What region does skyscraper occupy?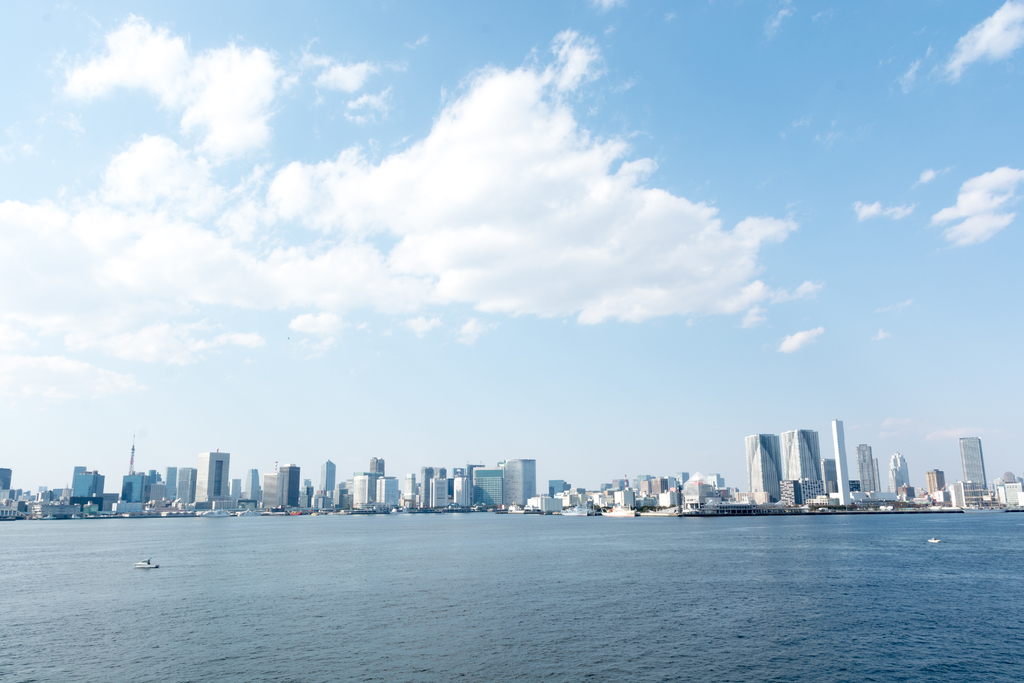
BBox(123, 467, 162, 508).
